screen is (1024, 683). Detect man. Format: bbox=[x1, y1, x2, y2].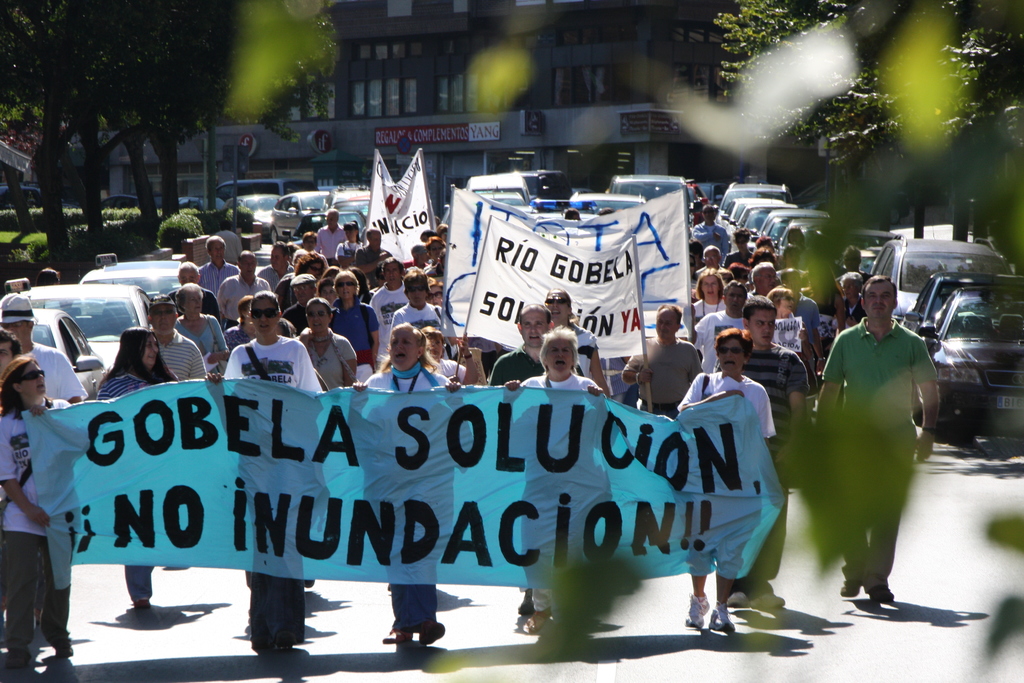
bbox=[733, 298, 821, 607].
